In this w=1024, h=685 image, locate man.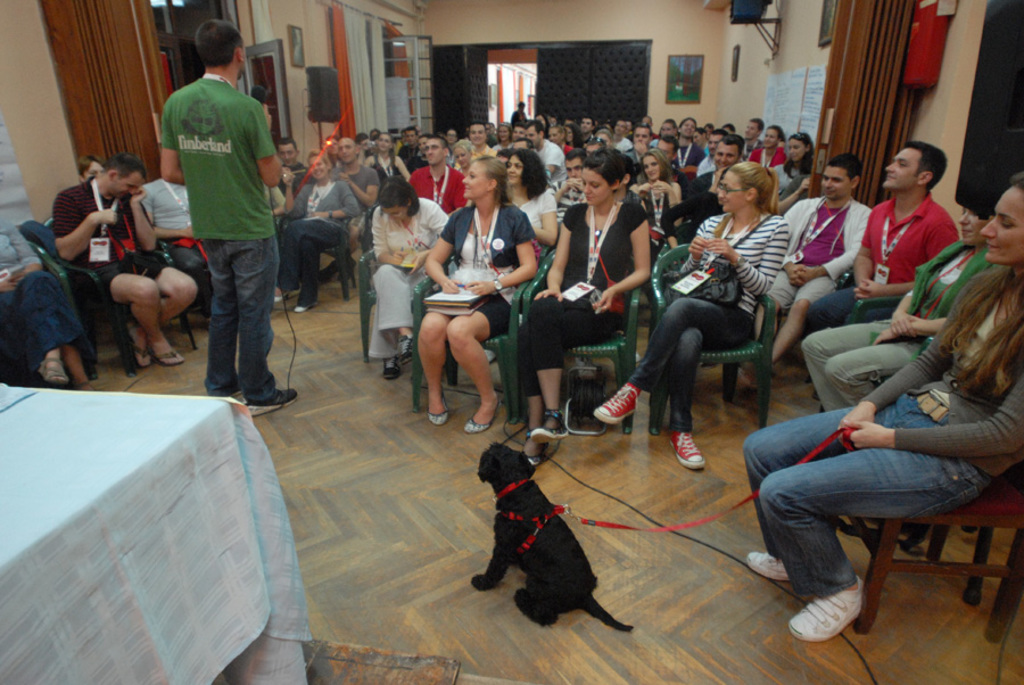
Bounding box: bbox(720, 123, 737, 137).
